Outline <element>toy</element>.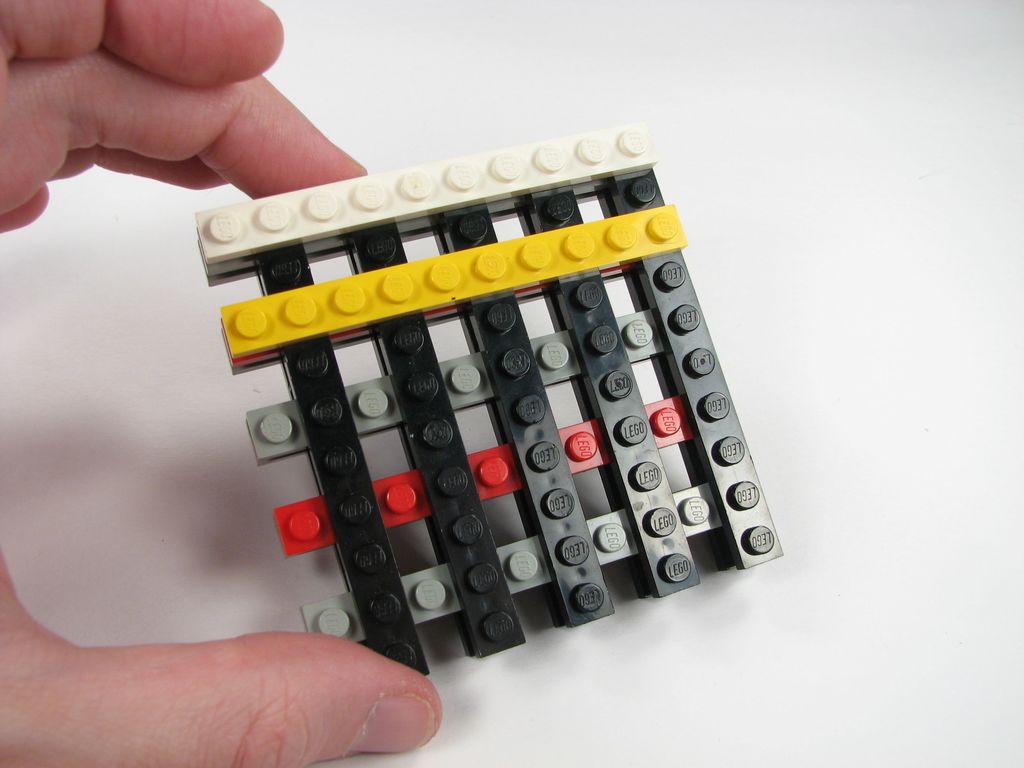
Outline: locate(138, 160, 810, 625).
